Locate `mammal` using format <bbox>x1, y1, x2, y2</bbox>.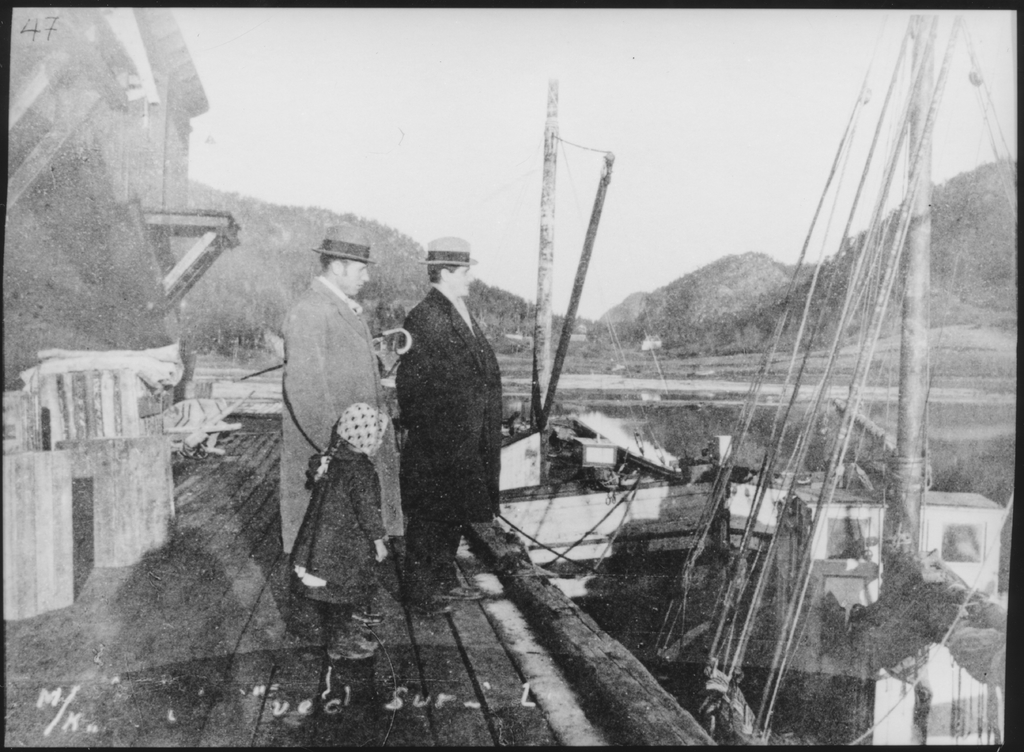
<bbox>273, 227, 404, 625</bbox>.
